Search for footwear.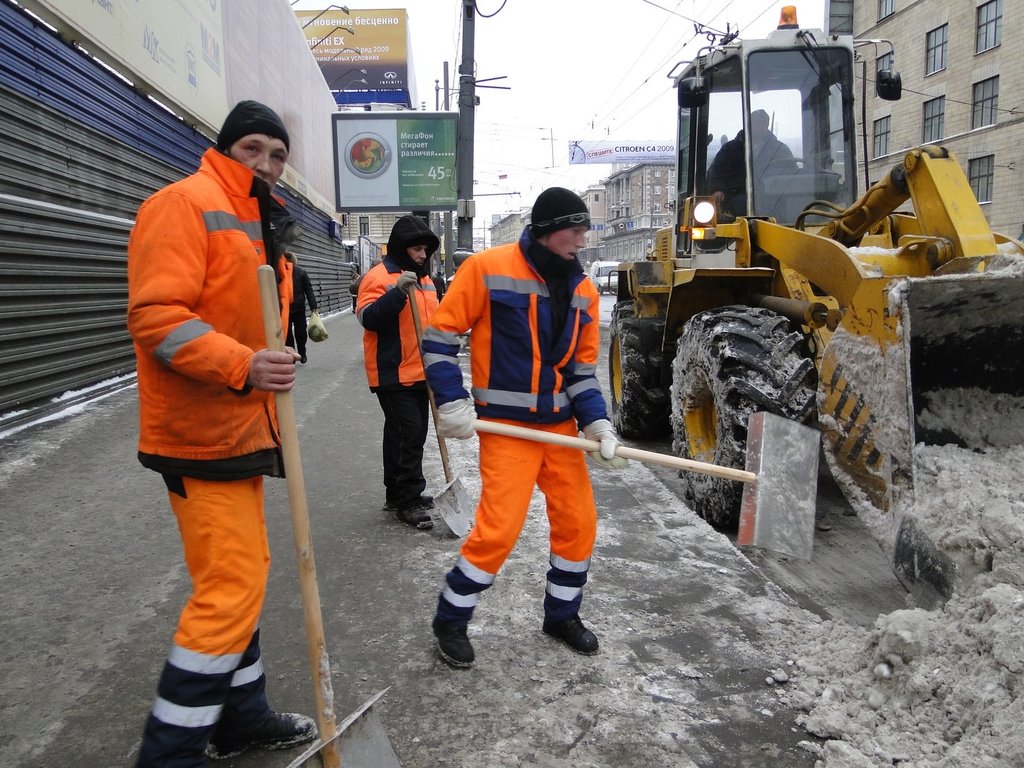
Found at [left=397, top=500, right=433, bottom=537].
